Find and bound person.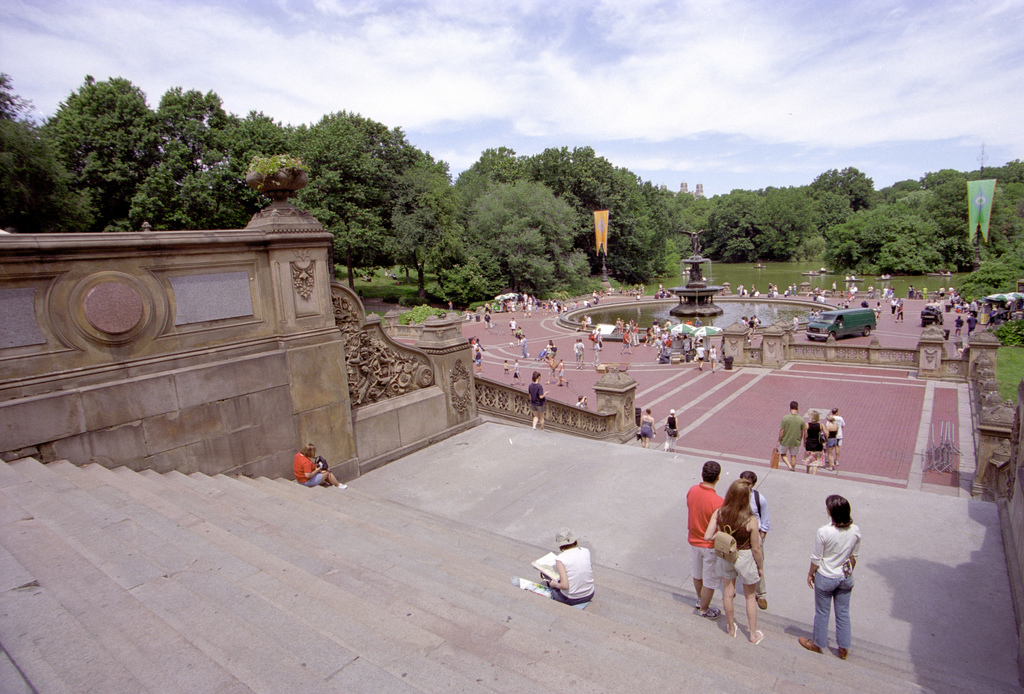
Bound: bbox(661, 394, 674, 458).
